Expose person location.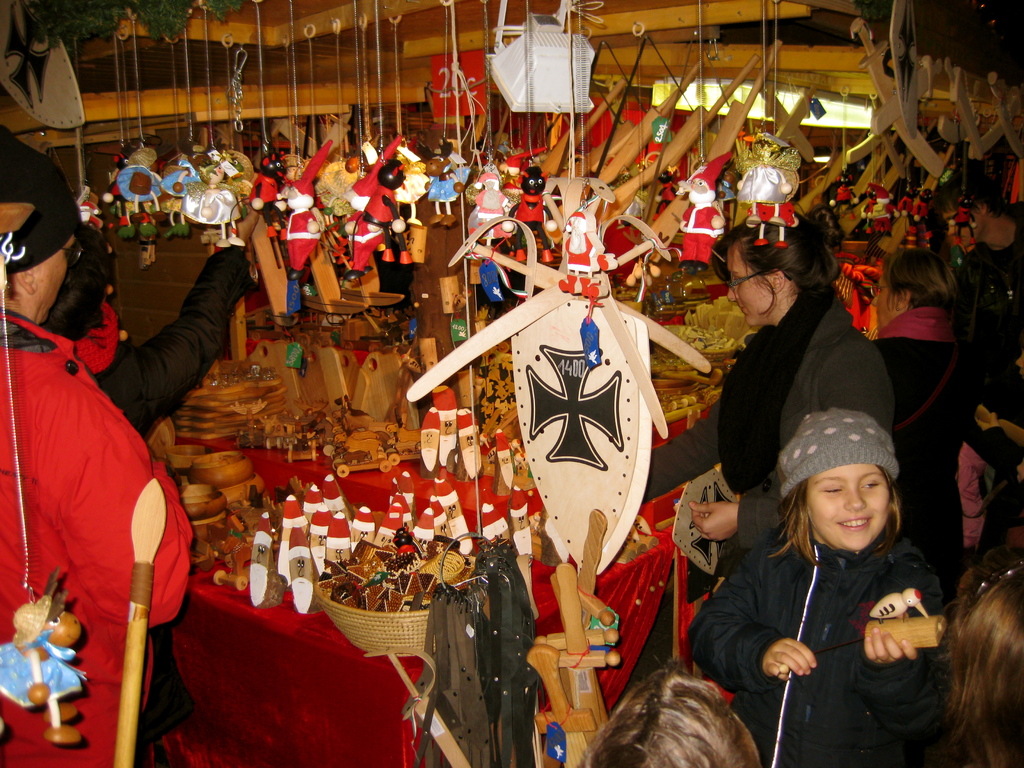
Exposed at x1=44 y1=212 x2=263 y2=746.
